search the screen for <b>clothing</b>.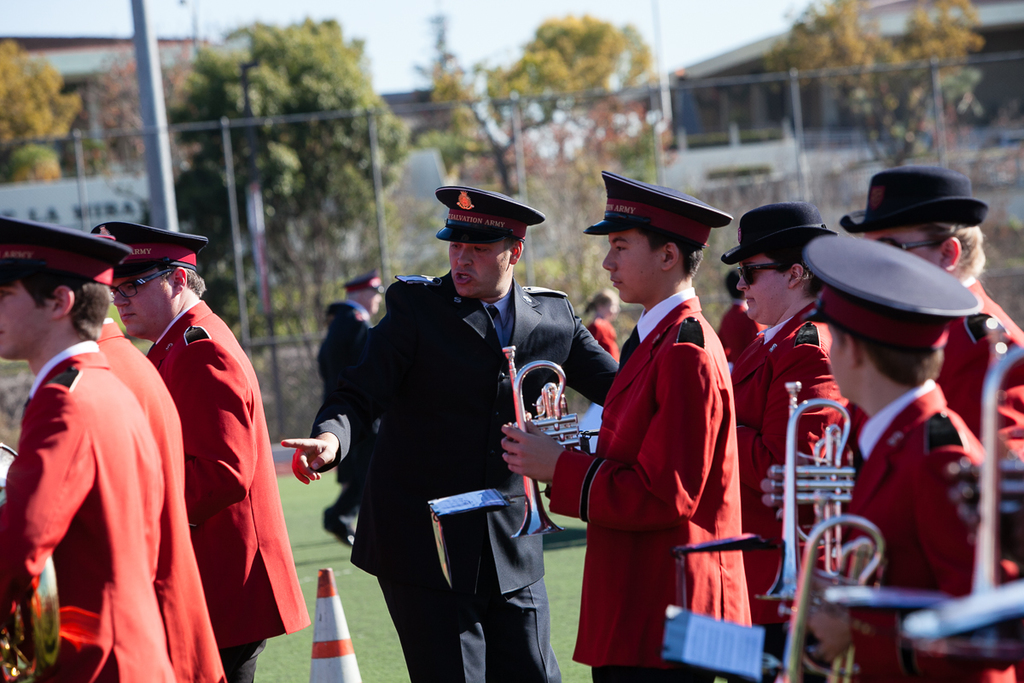
Found at {"left": 795, "top": 237, "right": 990, "bottom": 330}.
